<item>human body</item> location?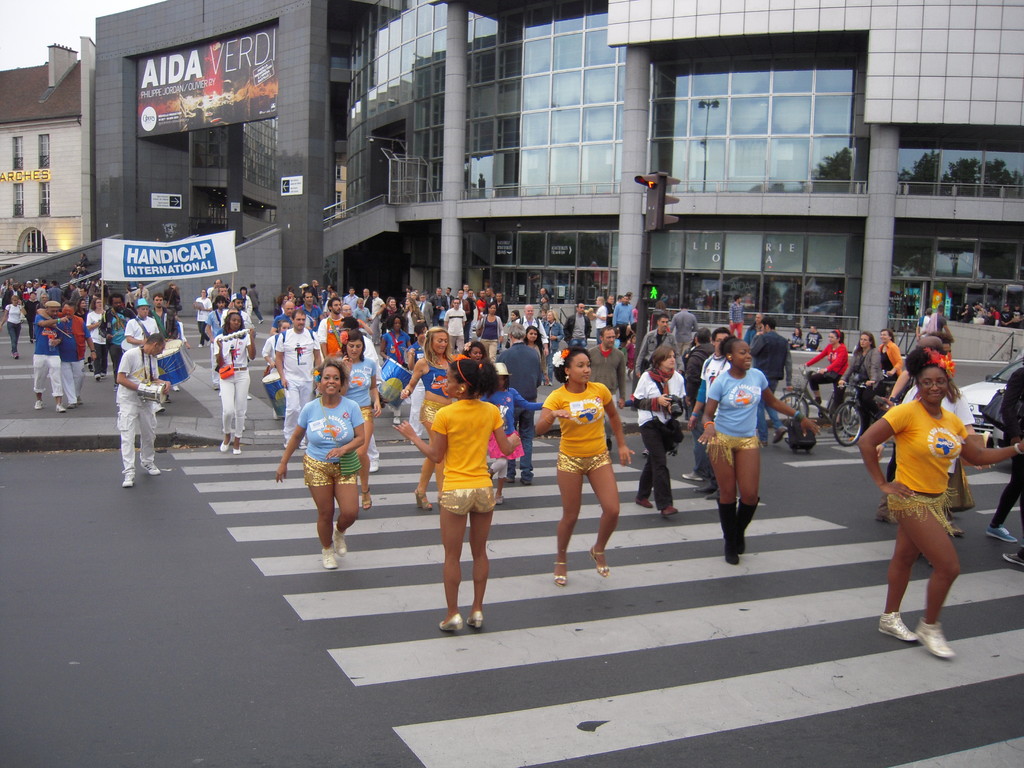
x1=877 y1=338 x2=906 y2=385
